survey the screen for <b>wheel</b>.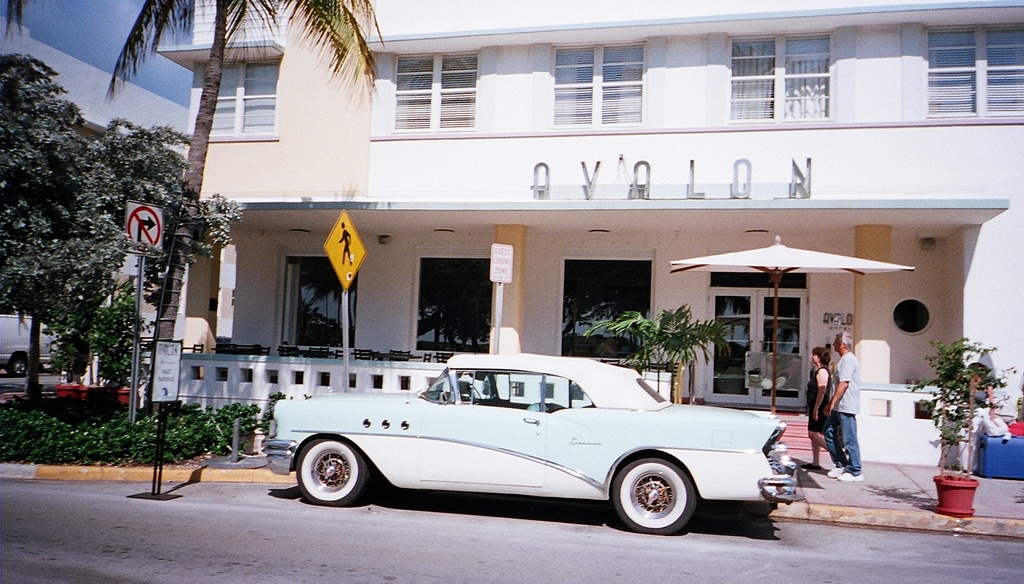
Survey found: x1=611 y1=467 x2=696 y2=535.
